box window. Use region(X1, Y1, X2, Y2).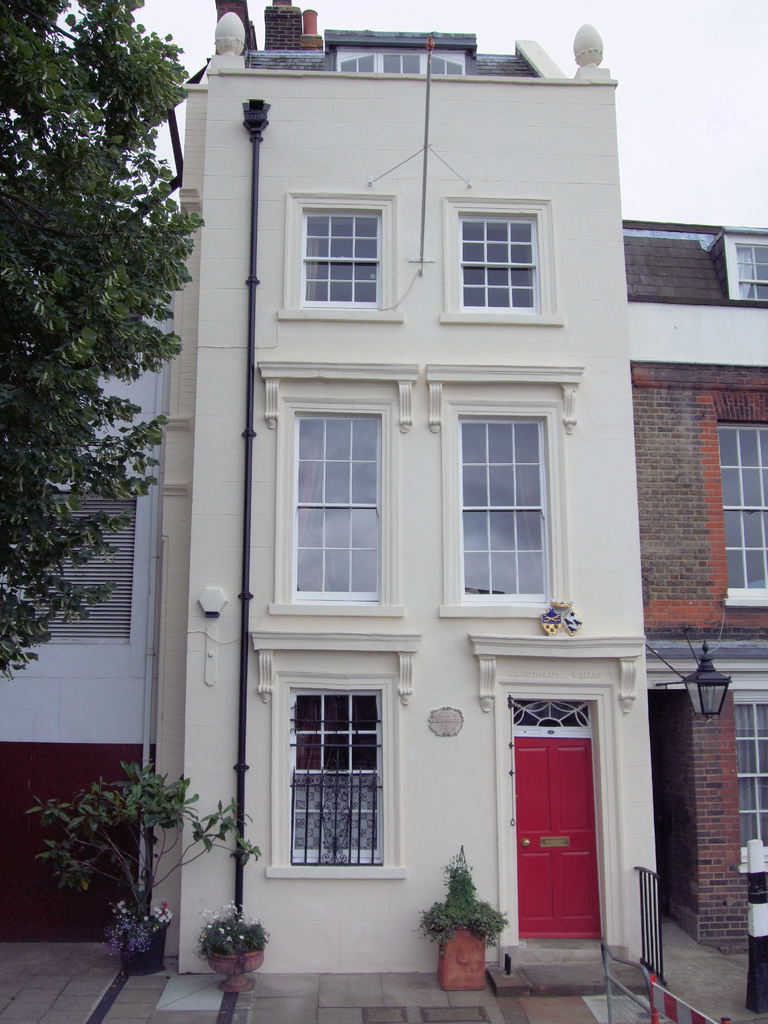
region(283, 692, 378, 867).
